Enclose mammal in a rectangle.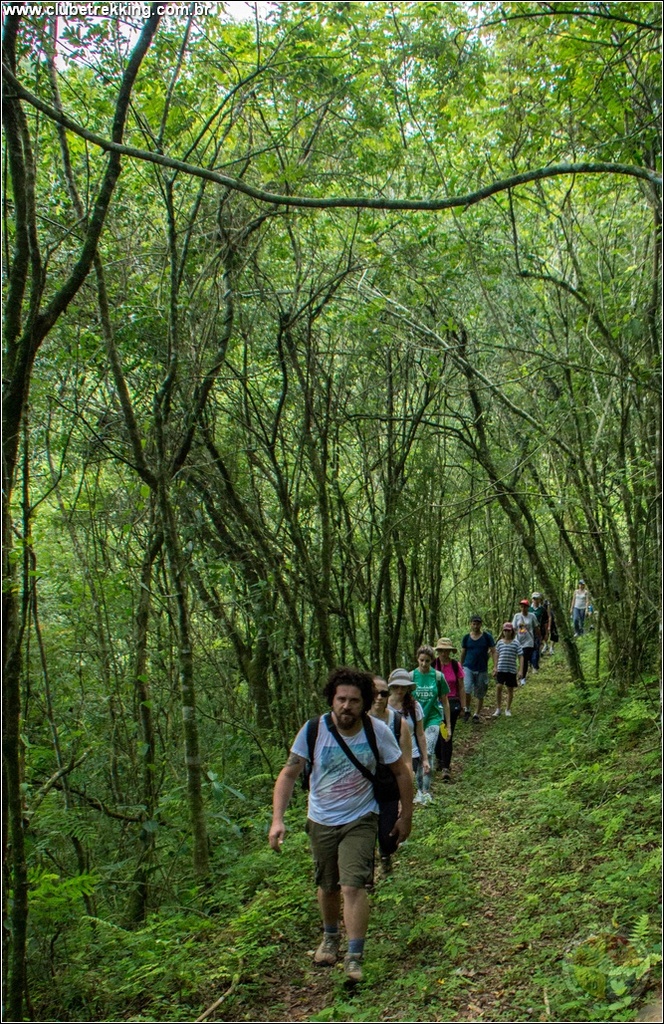
bbox=(390, 671, 429, 810).
